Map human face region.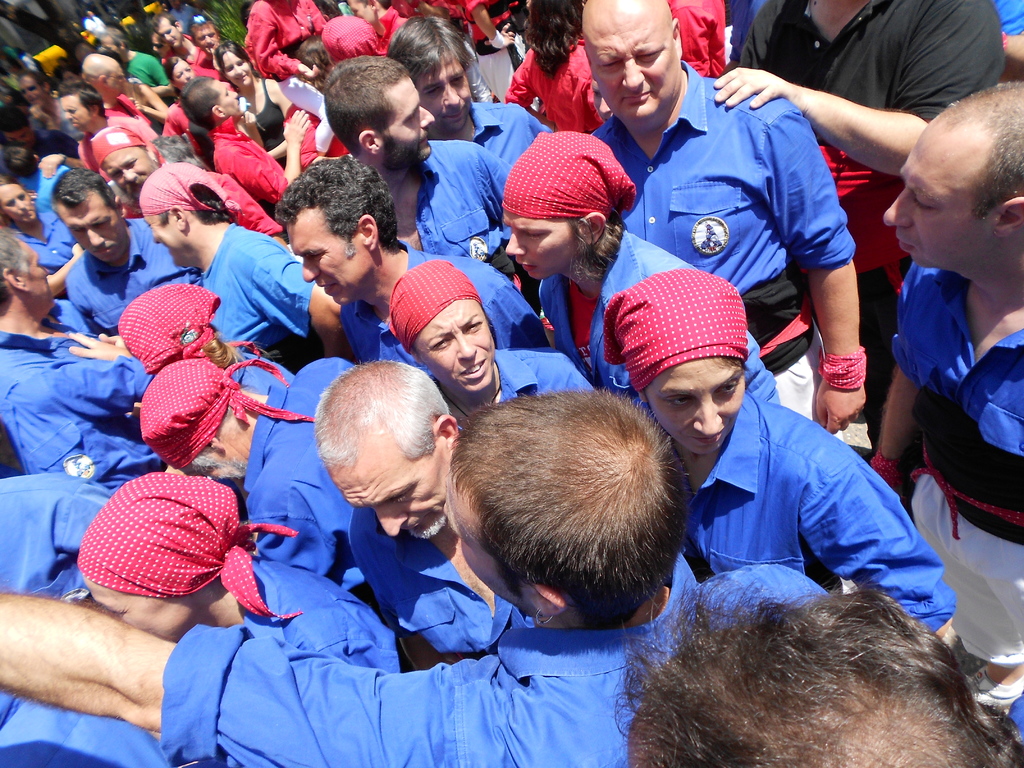
Mapped to locate(285, 226, 369, 307).
